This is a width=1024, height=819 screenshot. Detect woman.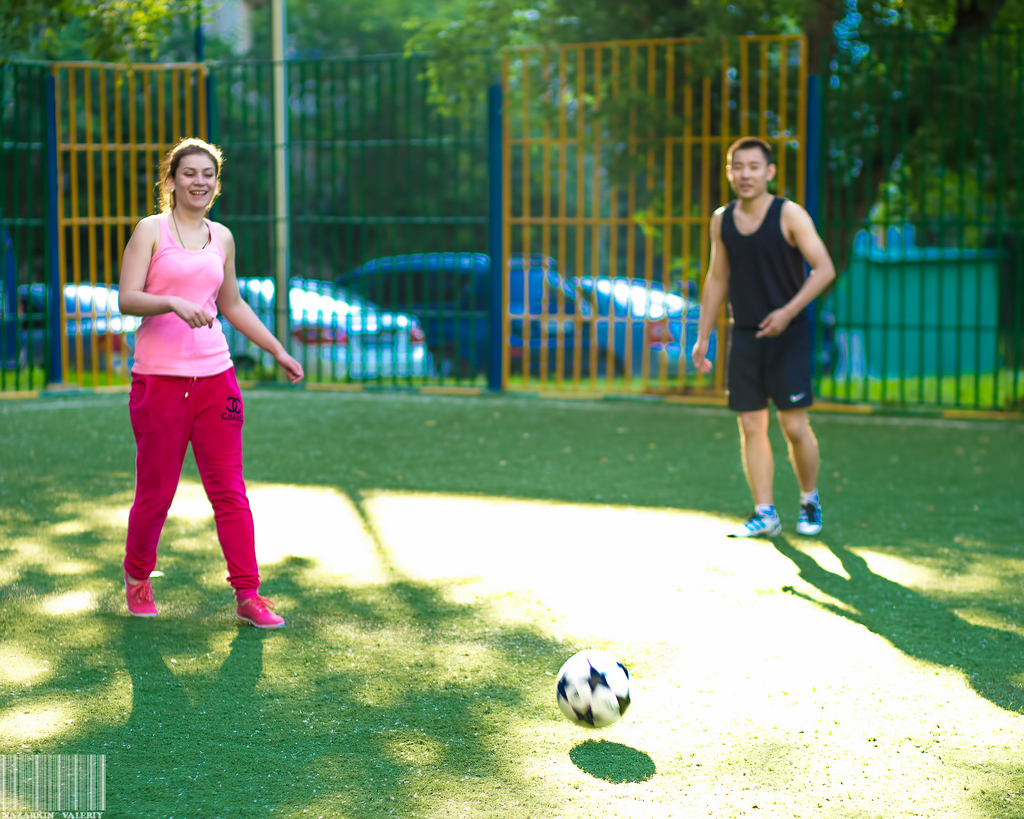
97:122:278:628.
